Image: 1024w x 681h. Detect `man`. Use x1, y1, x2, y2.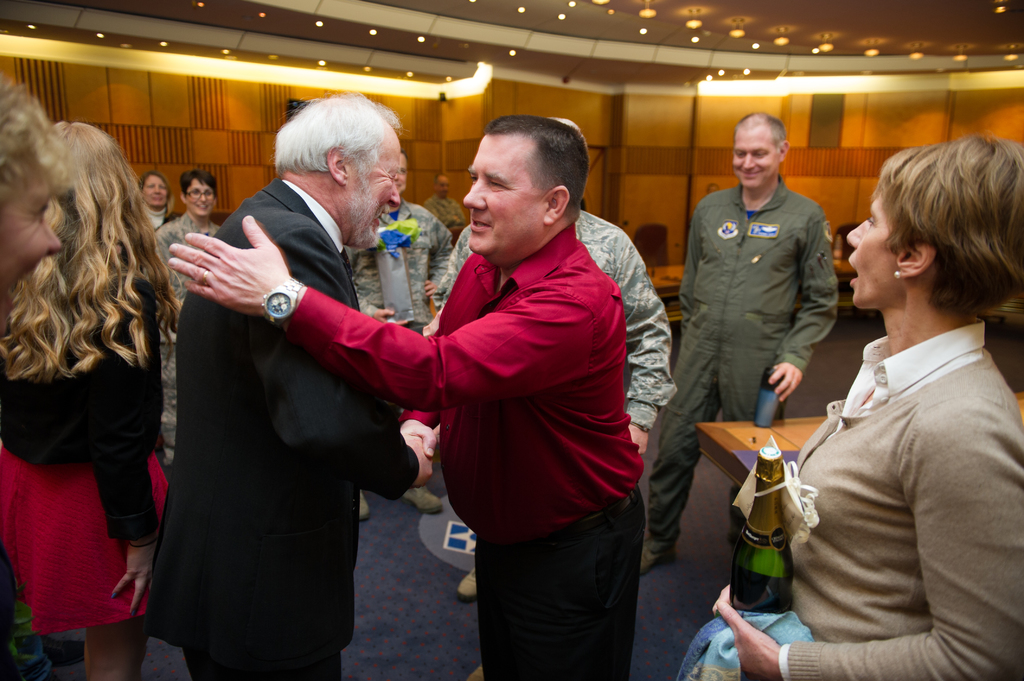
165, 106, 650, 678.
